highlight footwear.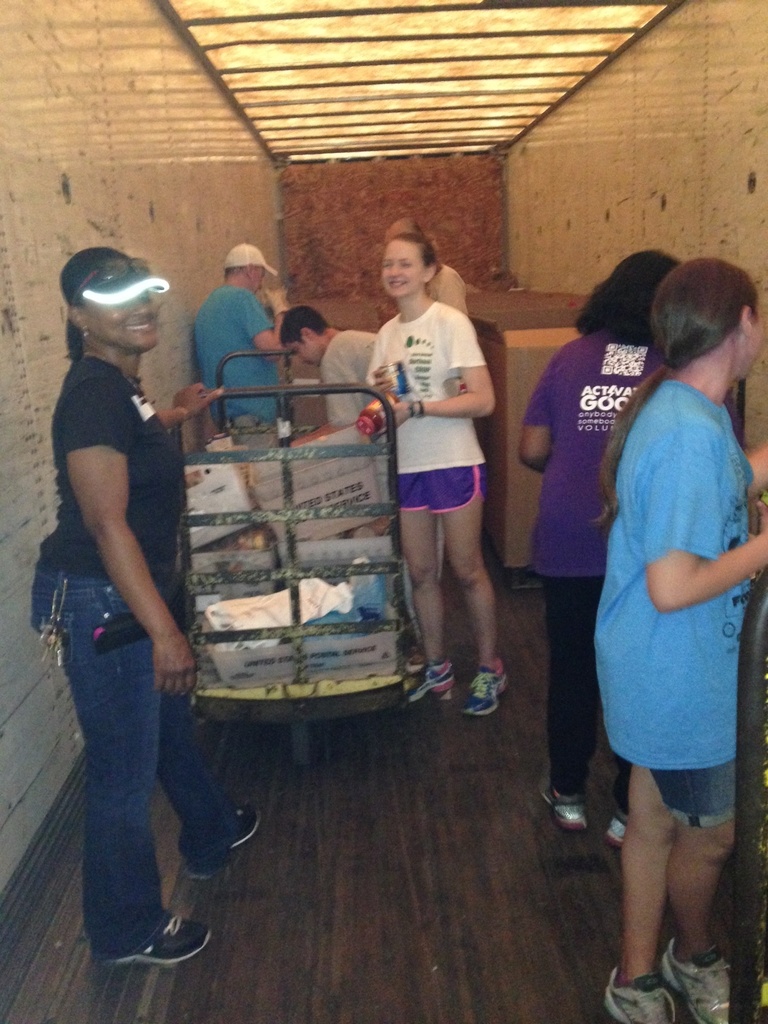
Highlighted region: locate(182, 799, 262, 883).
